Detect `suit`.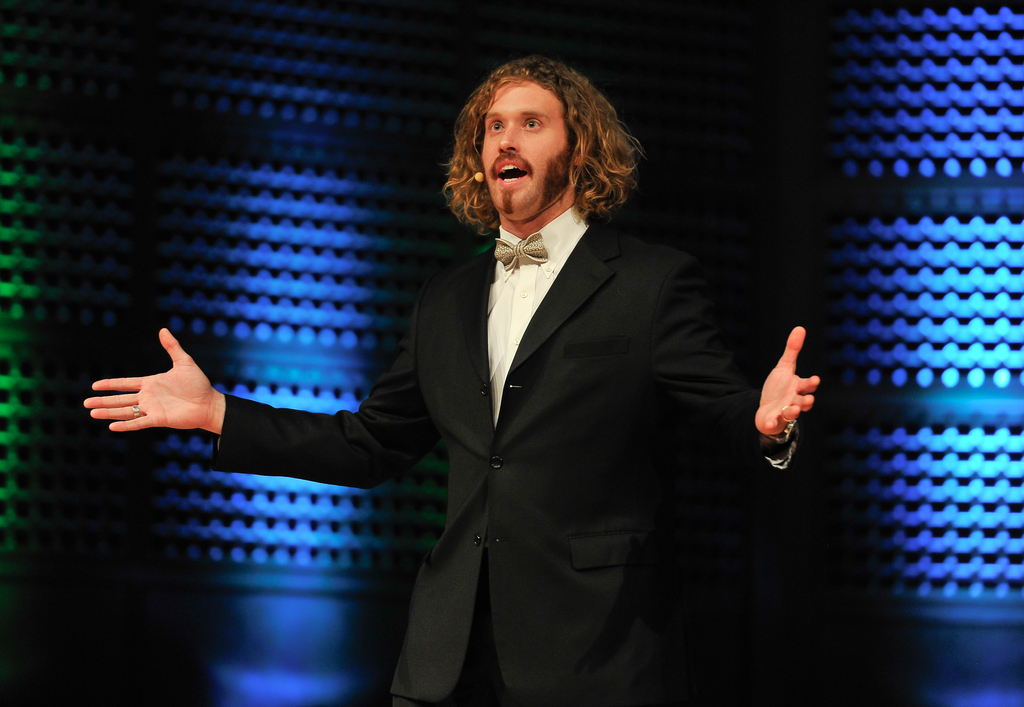
Detected at box(202, 100, 771, 672).
